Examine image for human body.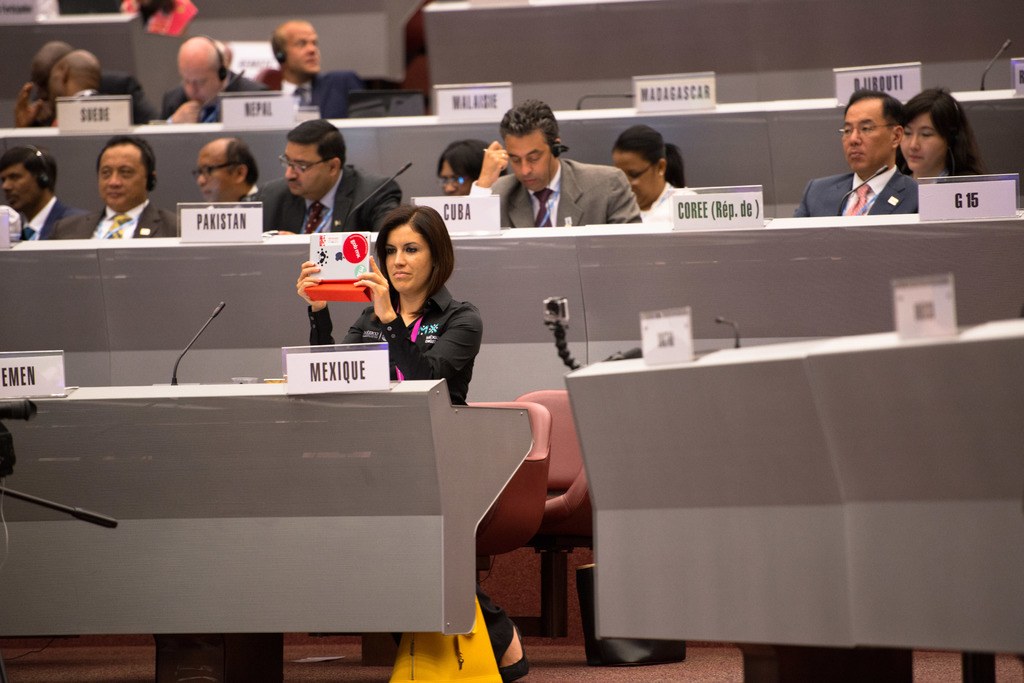
Examination result: BBox(280, 70, 369, 118).
